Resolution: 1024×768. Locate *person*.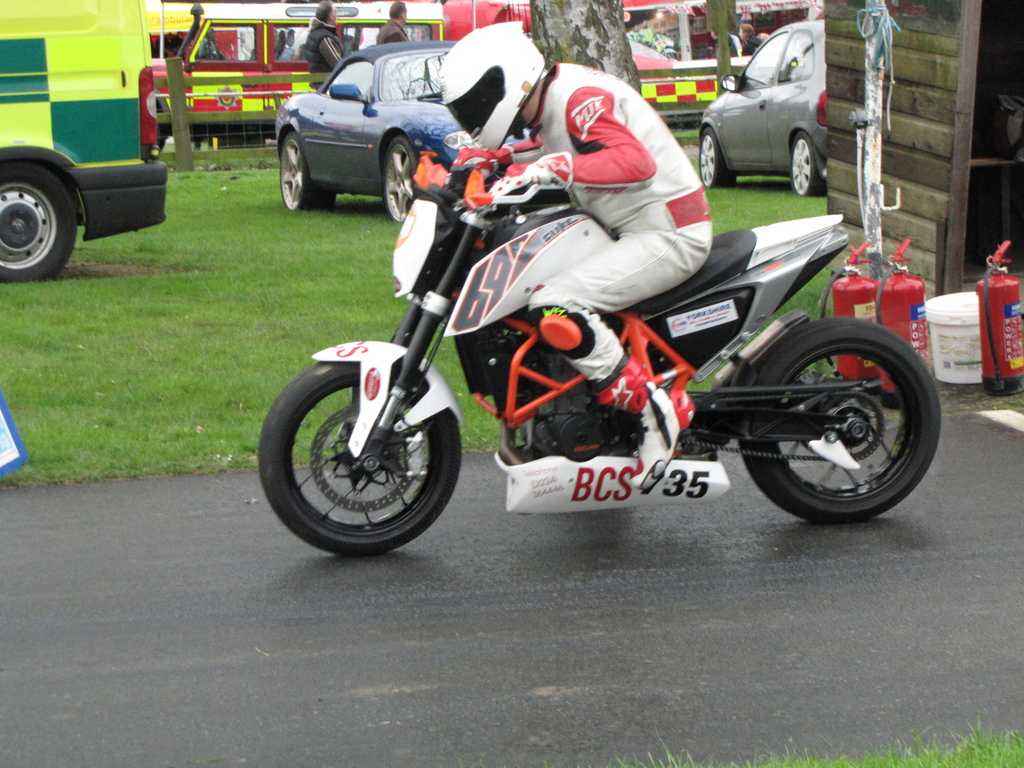
<box>307,2,351,95</box>.
